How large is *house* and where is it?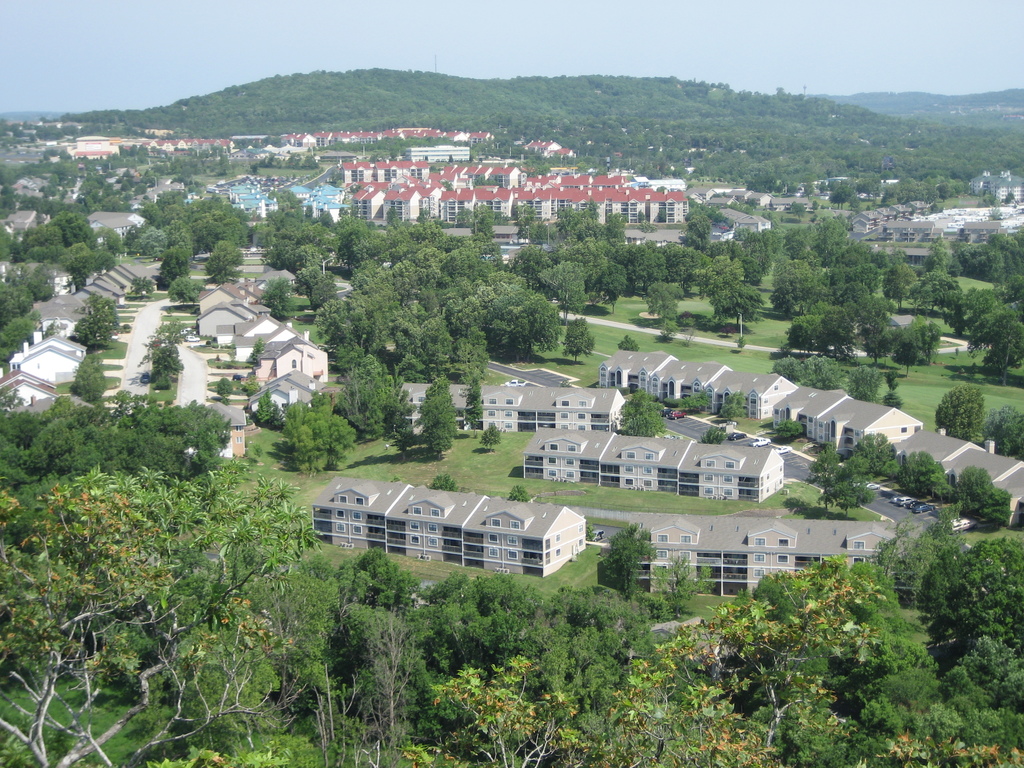
Bounding box: BBox(392, 382, 639, 435).
